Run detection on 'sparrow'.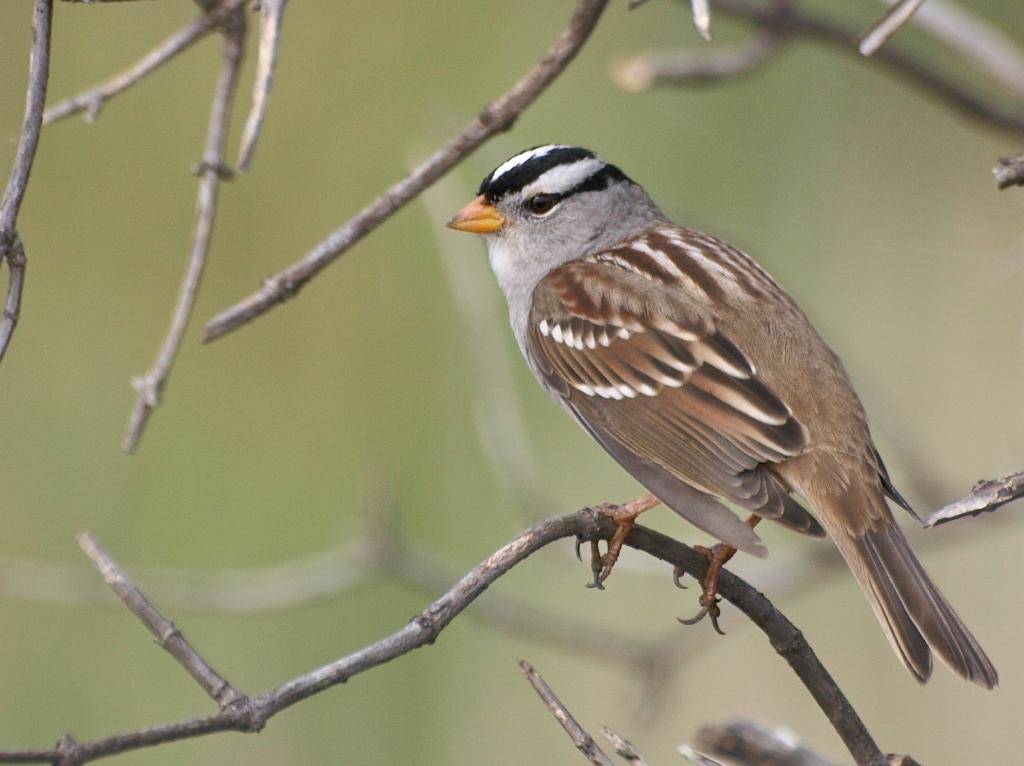
Result: (x1=446, y1=145, x2=1002, y2=685).
